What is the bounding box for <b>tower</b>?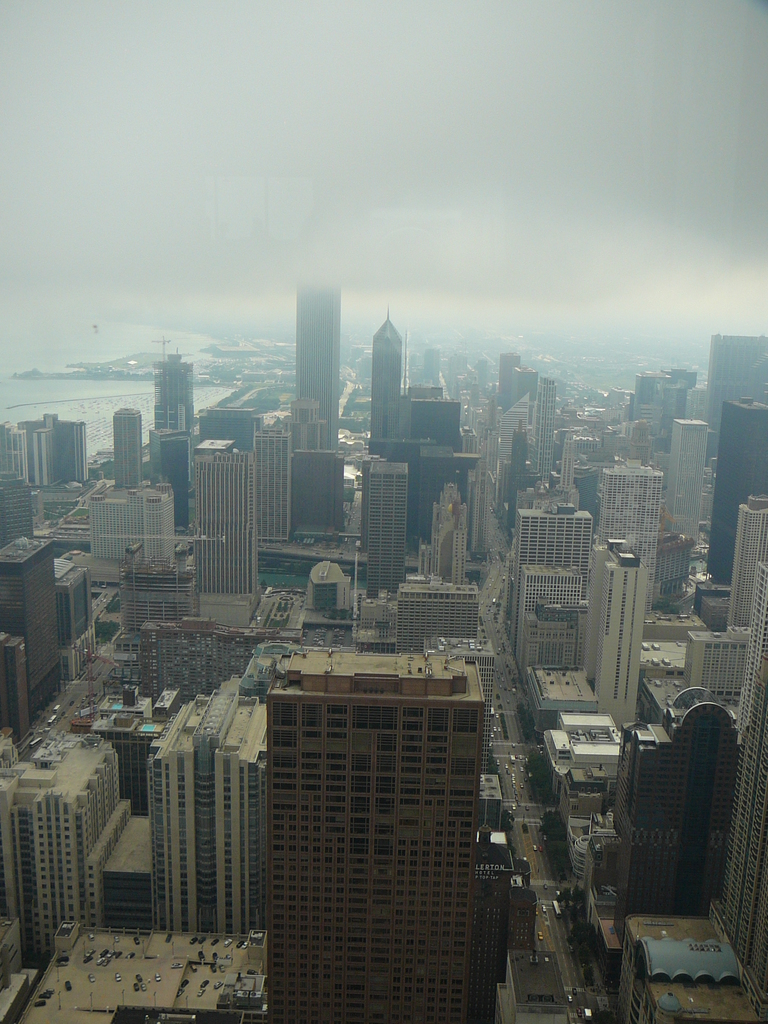
rect(256, 407, 295, 547).
